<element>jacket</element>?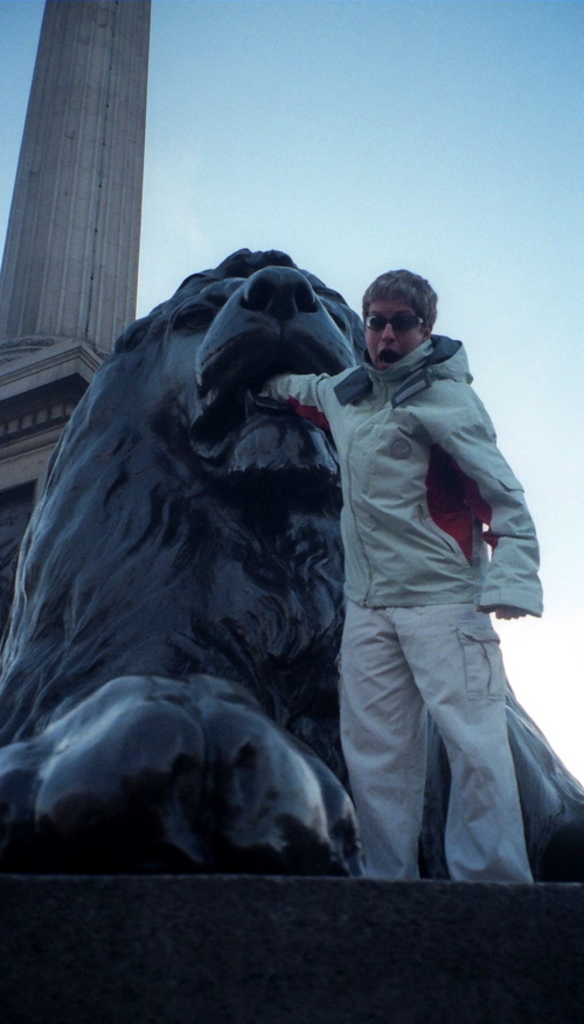
[x1=260, y1=334, x2=545, y2=617]
